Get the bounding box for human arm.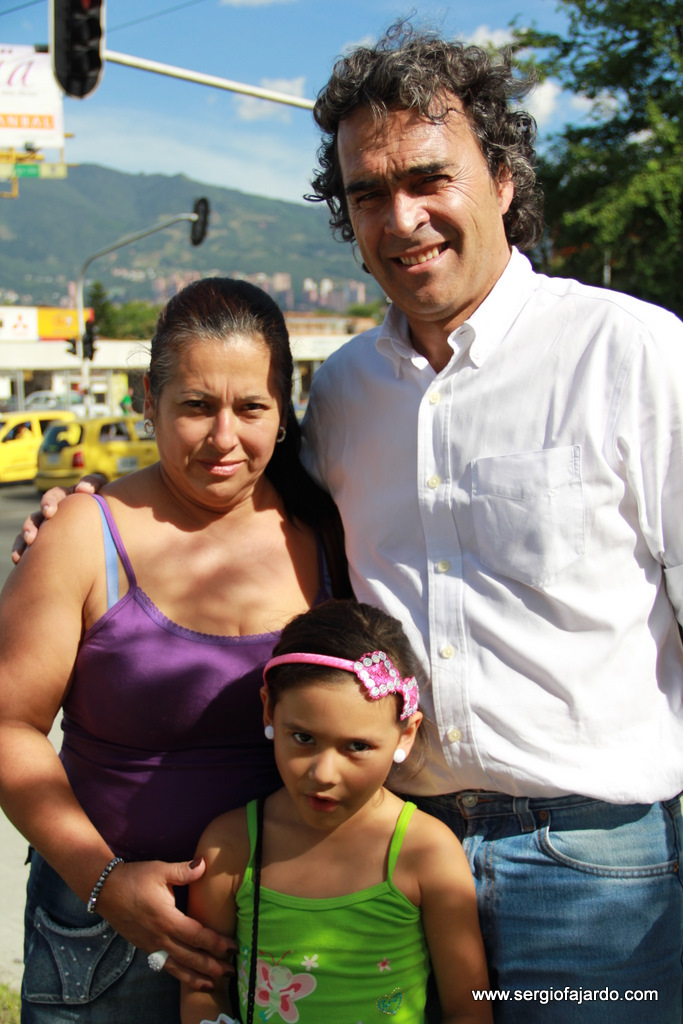
select_region(603, 345, 682, 607).
